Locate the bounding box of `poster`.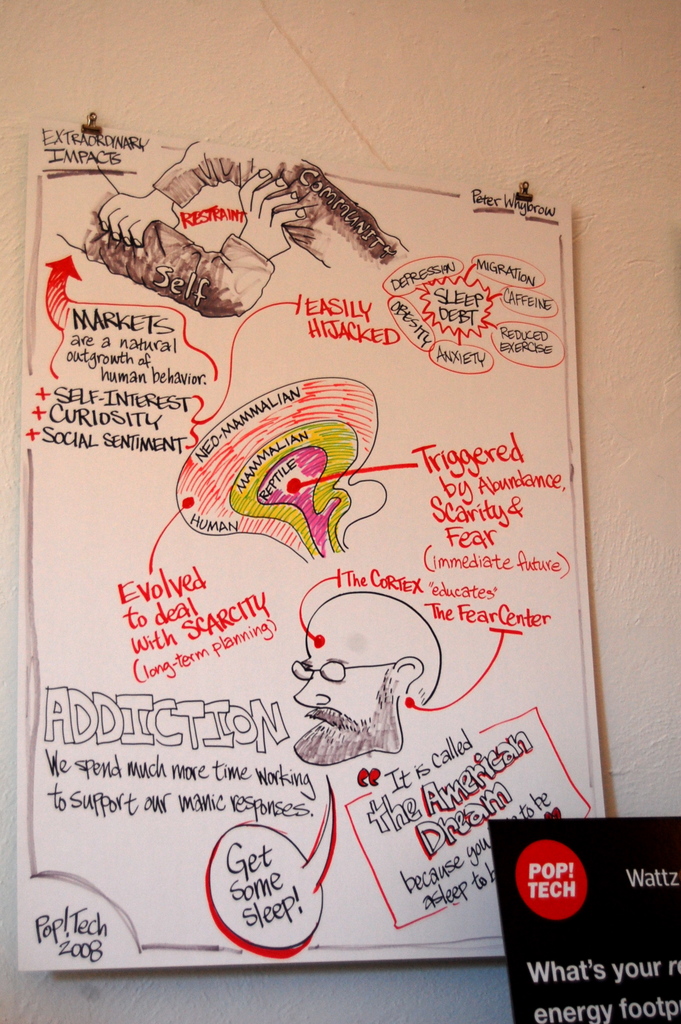
Bounding box: rect(21, 120, 603, 975).
